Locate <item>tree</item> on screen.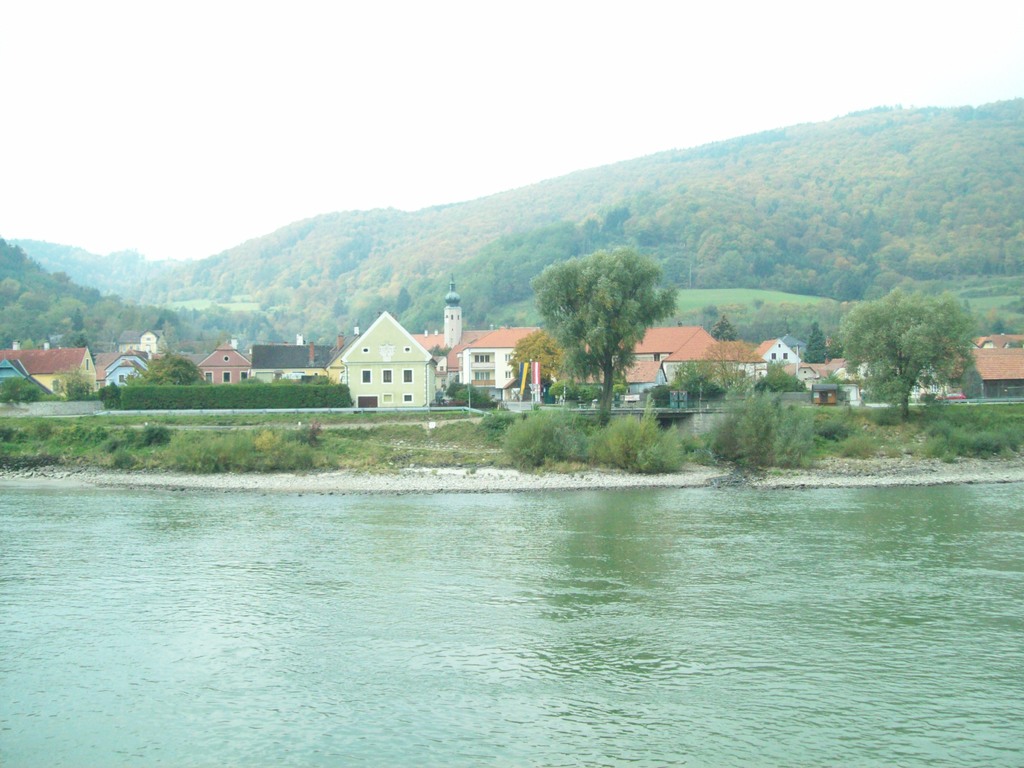
On screen at <box>0,373,35,401</box>.
